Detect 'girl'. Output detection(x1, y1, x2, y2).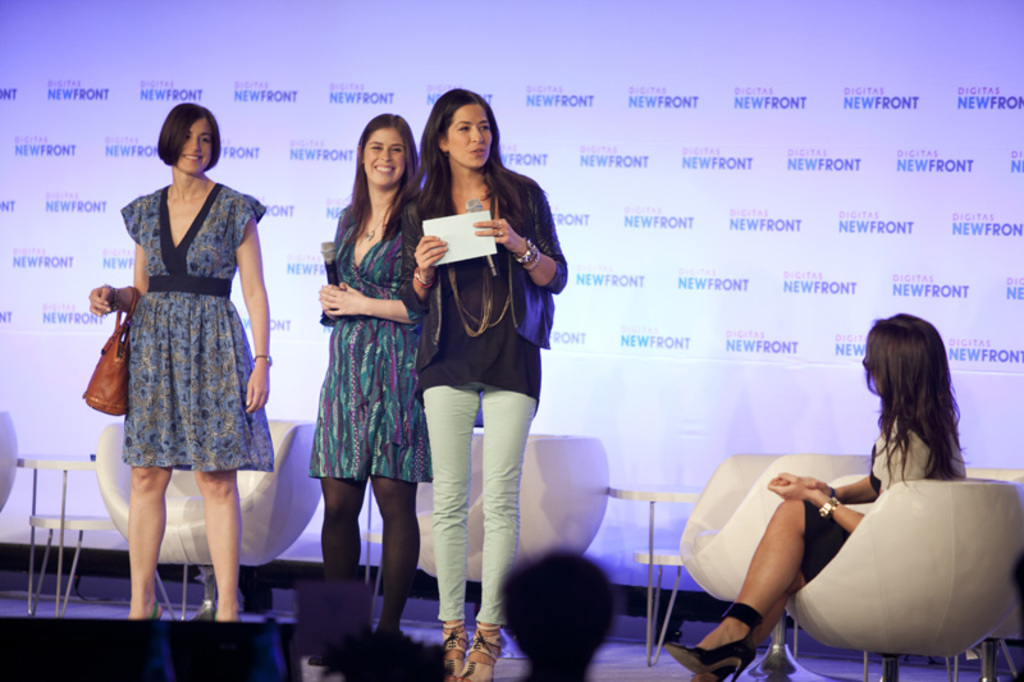
detection(412, 84, 568, 673).
